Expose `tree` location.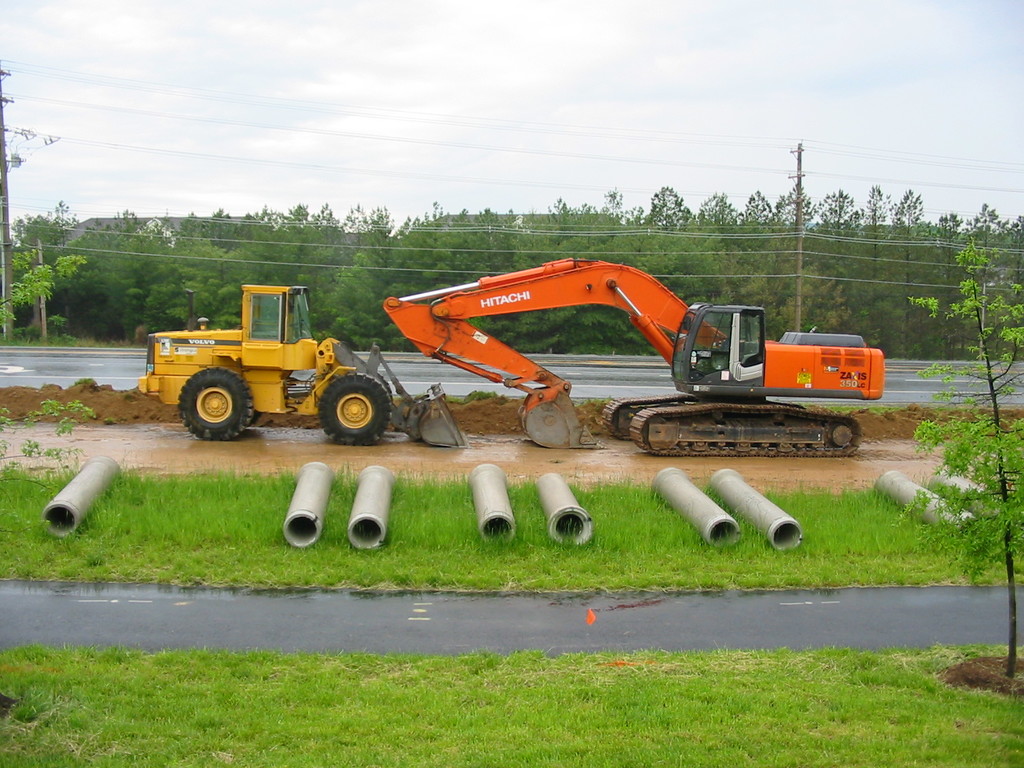
Exposed at bbox=(893, 246, 1023, 678).
